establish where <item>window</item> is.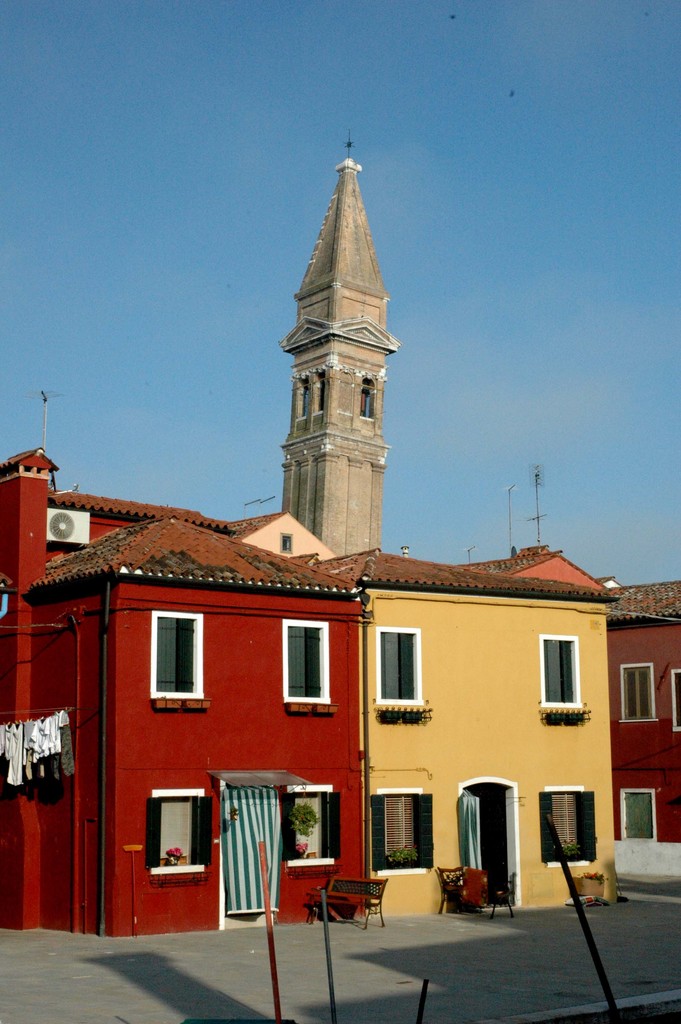
Established at pyautogui.locateOnScreen(539, 781, 599, 865).
